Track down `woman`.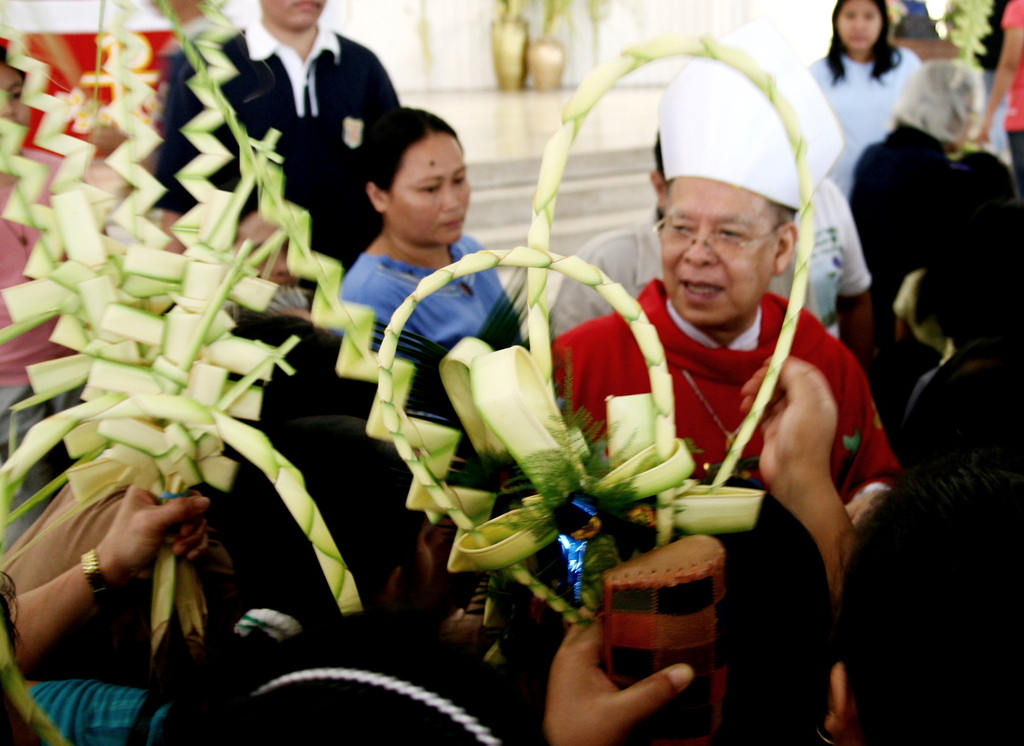
Tracked to locate(807, 0, 926, 198).
